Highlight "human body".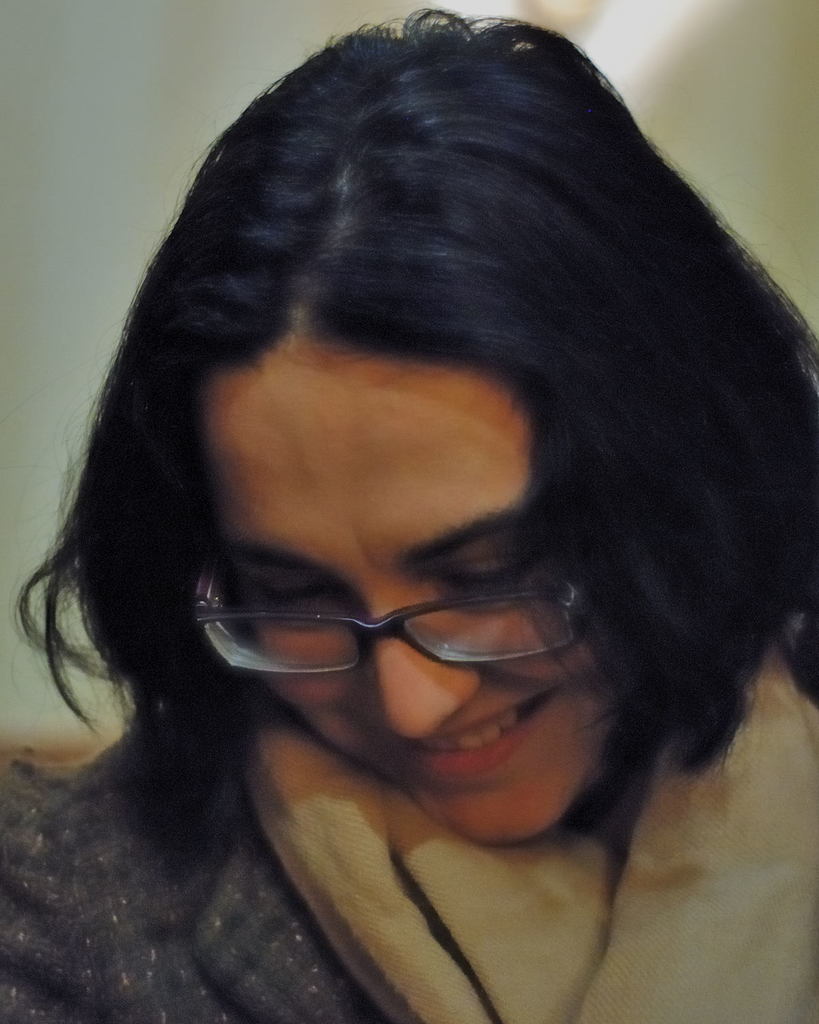
Highlighted region: [0,0,818,1023].
